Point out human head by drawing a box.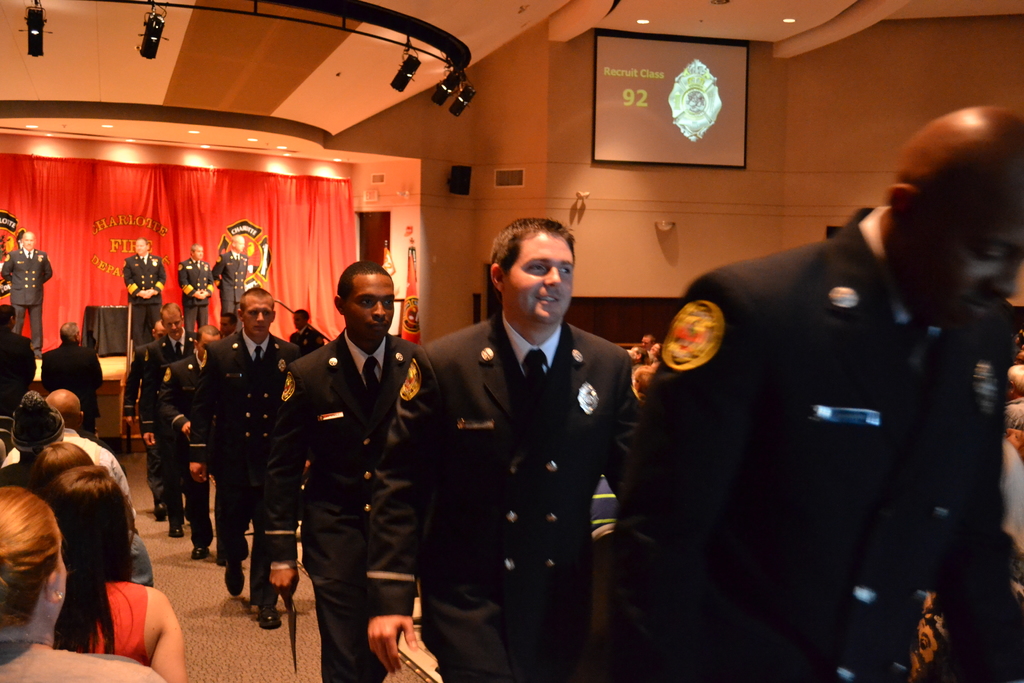
[60, 320, 79, 343].
